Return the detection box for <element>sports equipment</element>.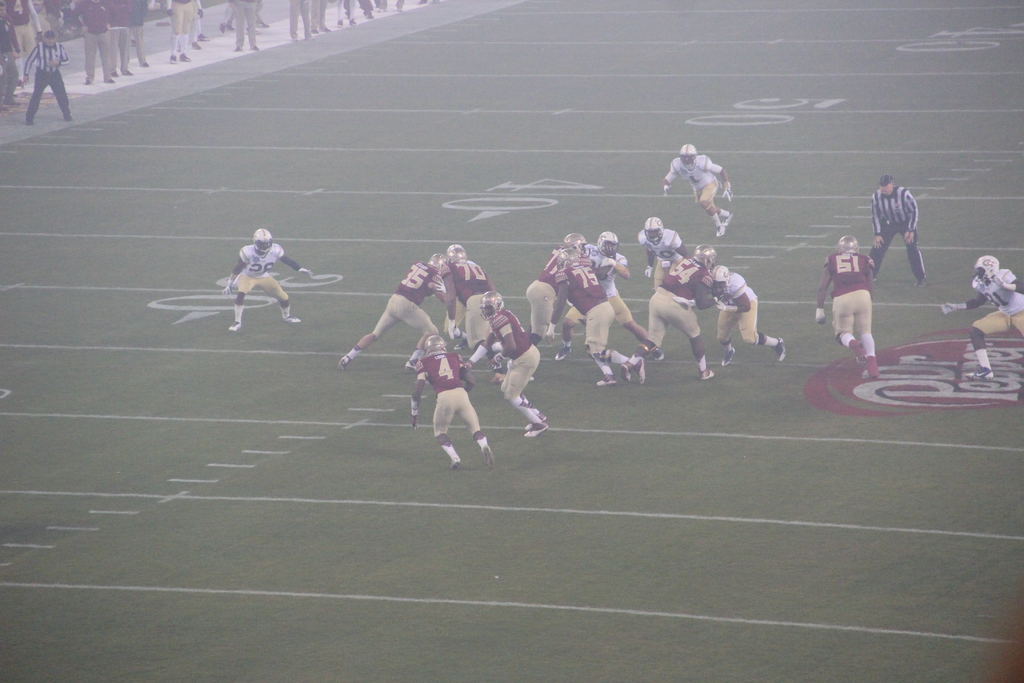
{"left": 252, "top": 227, "right": 266, "bottom": 259}.
